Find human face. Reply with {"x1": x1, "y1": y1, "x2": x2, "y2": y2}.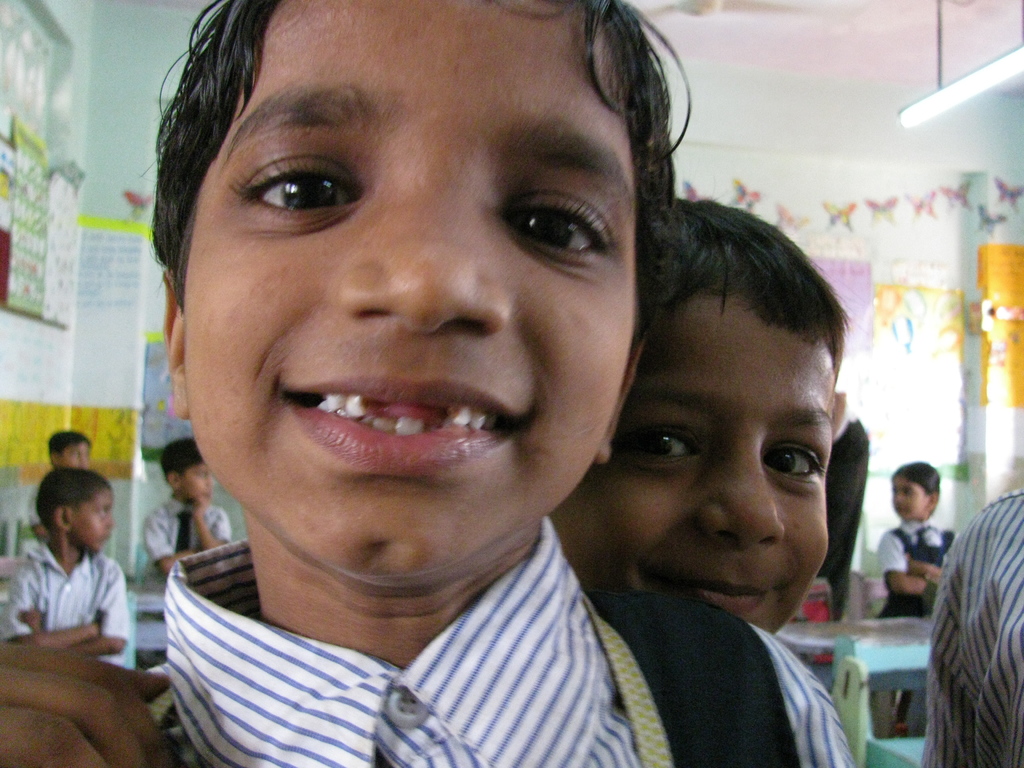
{"x1": 182, "y1": 0, "x2": 637, "y2": 577}.
